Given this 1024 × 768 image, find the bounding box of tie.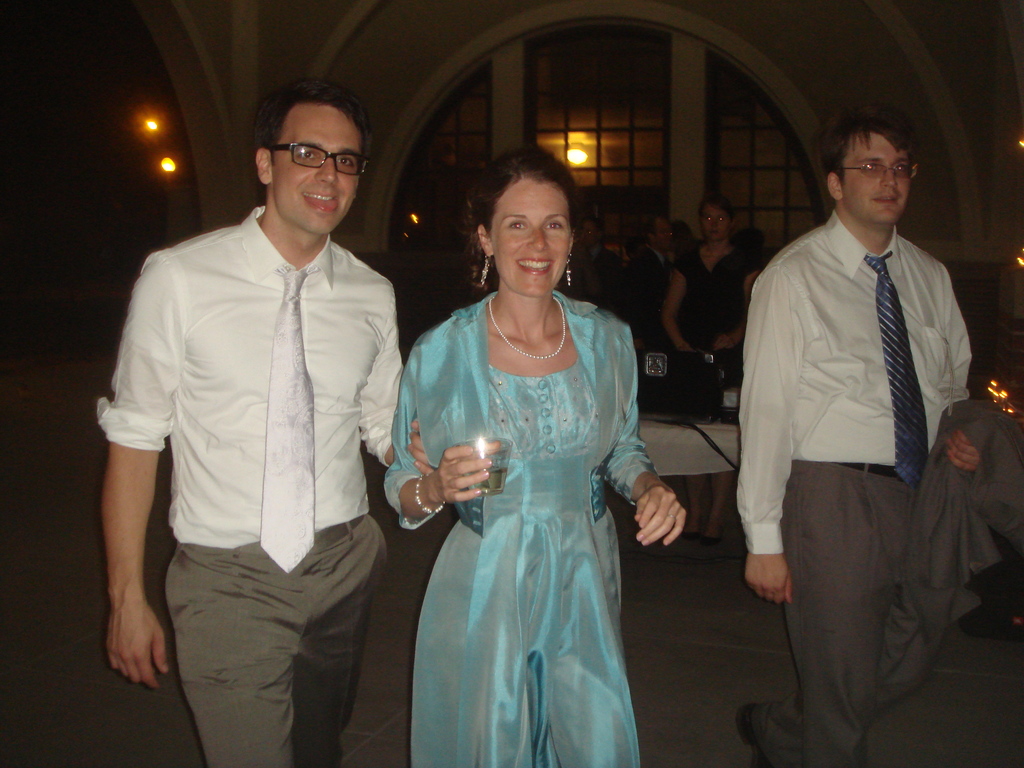
region(256, 261, 328, 574).
